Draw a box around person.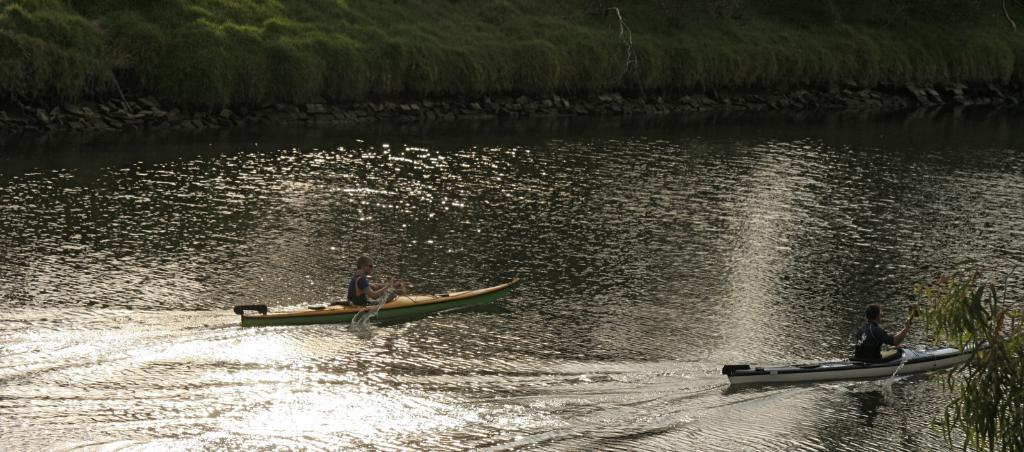
(left=348, top=252, right=392, bottom=306).
